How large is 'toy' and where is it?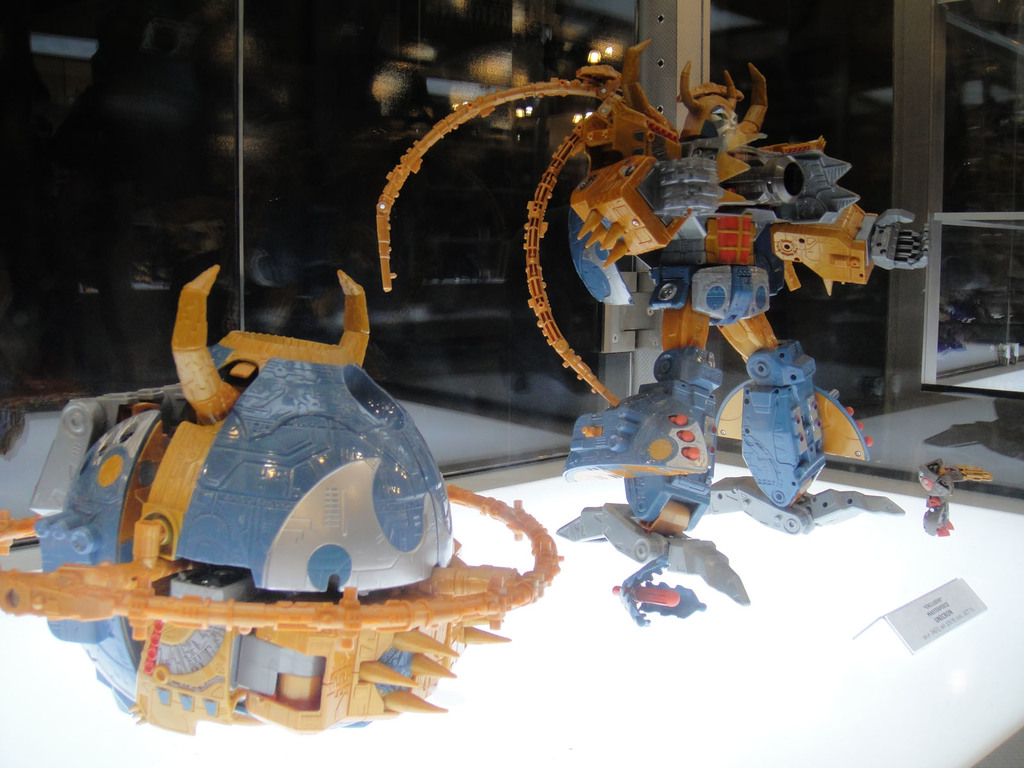
Bounding box: x1=0 y1=256 x2=569 y2=730.
